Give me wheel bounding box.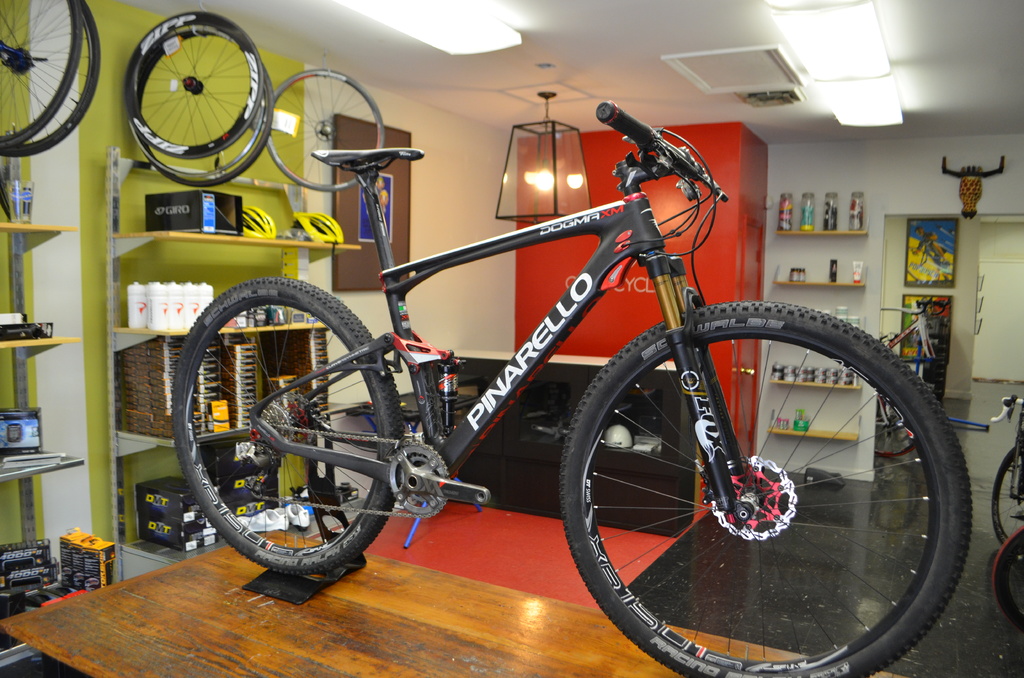
box(126, 9, 264, 159).
